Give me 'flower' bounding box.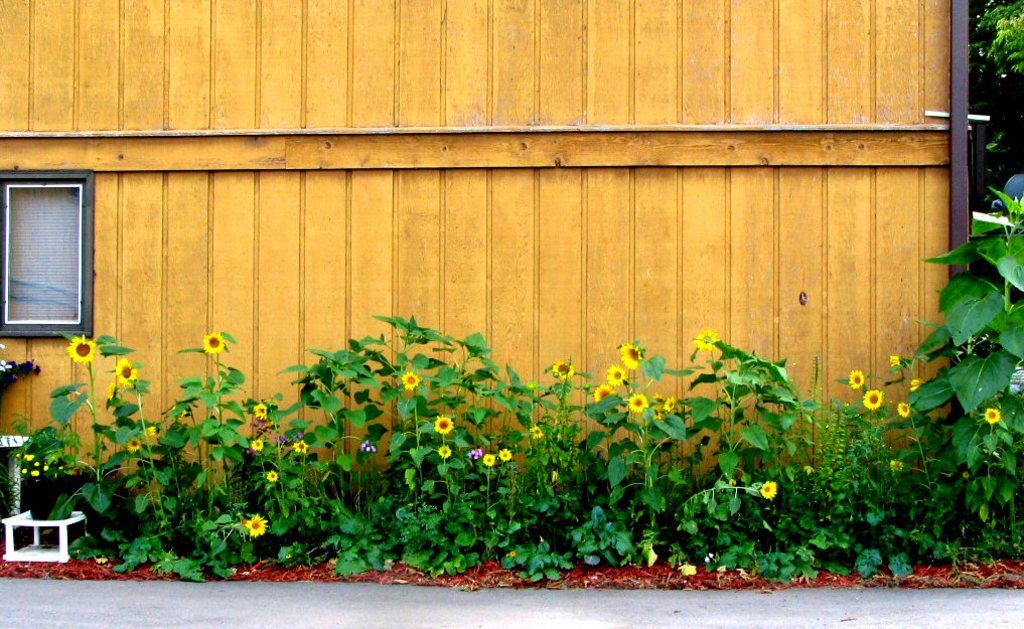
{"x1": 400, "y1": 372, "x2": 420, "y2": 388}.
